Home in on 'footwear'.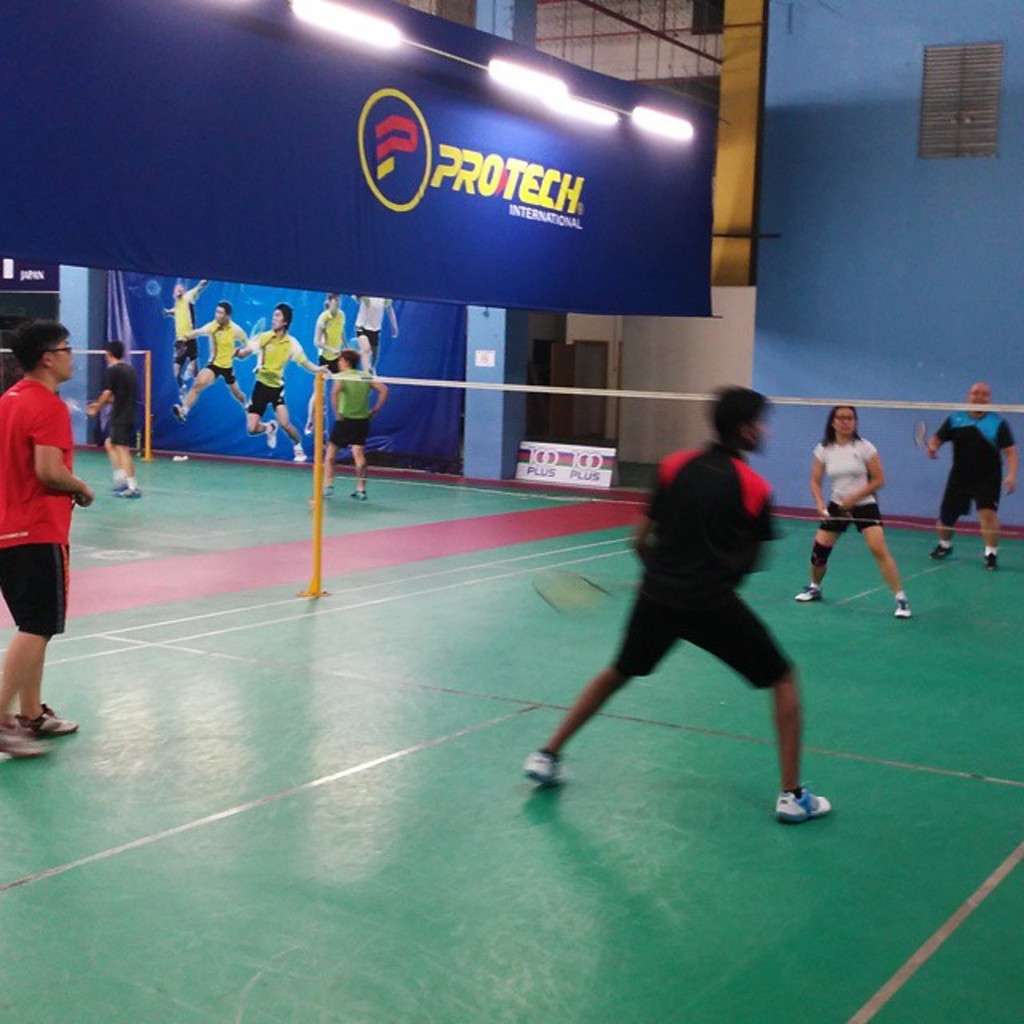
Homed in at pyautogui.locateOnScreen(797, 582, 822, 602).
